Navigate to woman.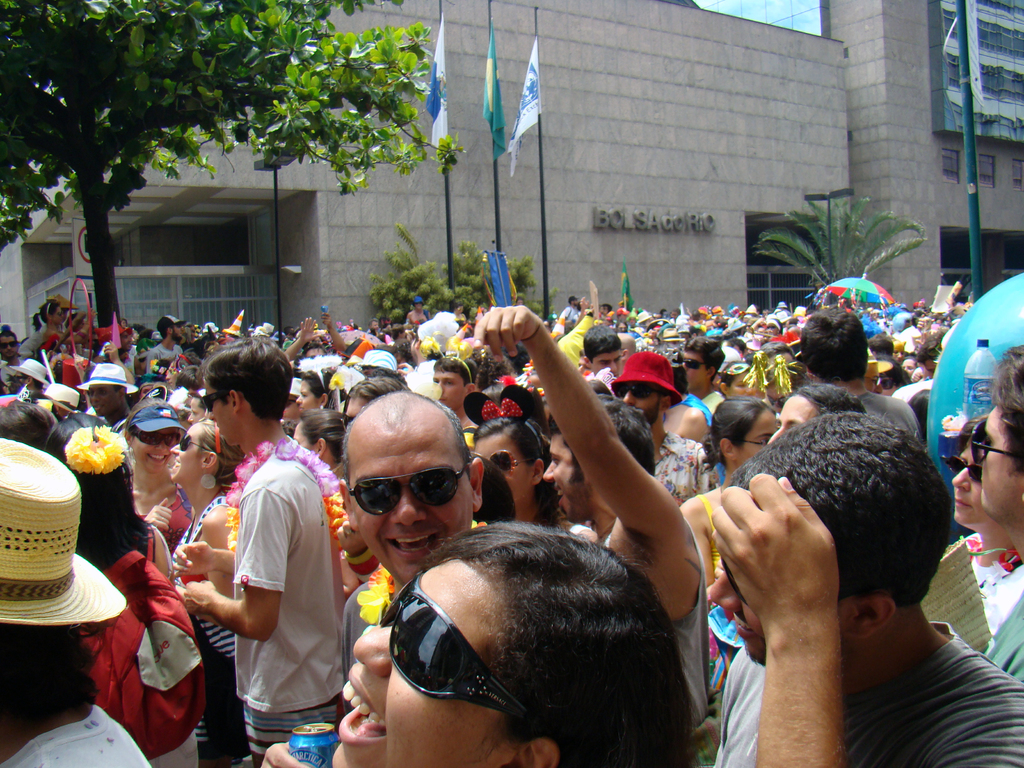
Navigation target: 717:359:763:404.
